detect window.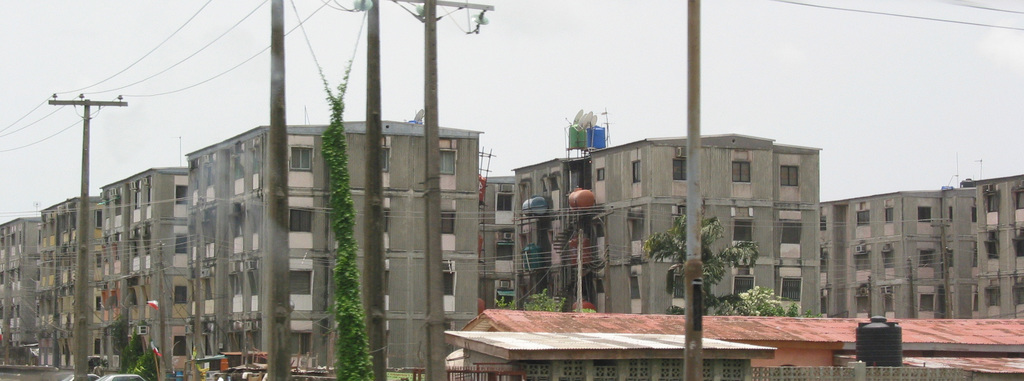
Detected at Rect(673, 160, 684, 182).
